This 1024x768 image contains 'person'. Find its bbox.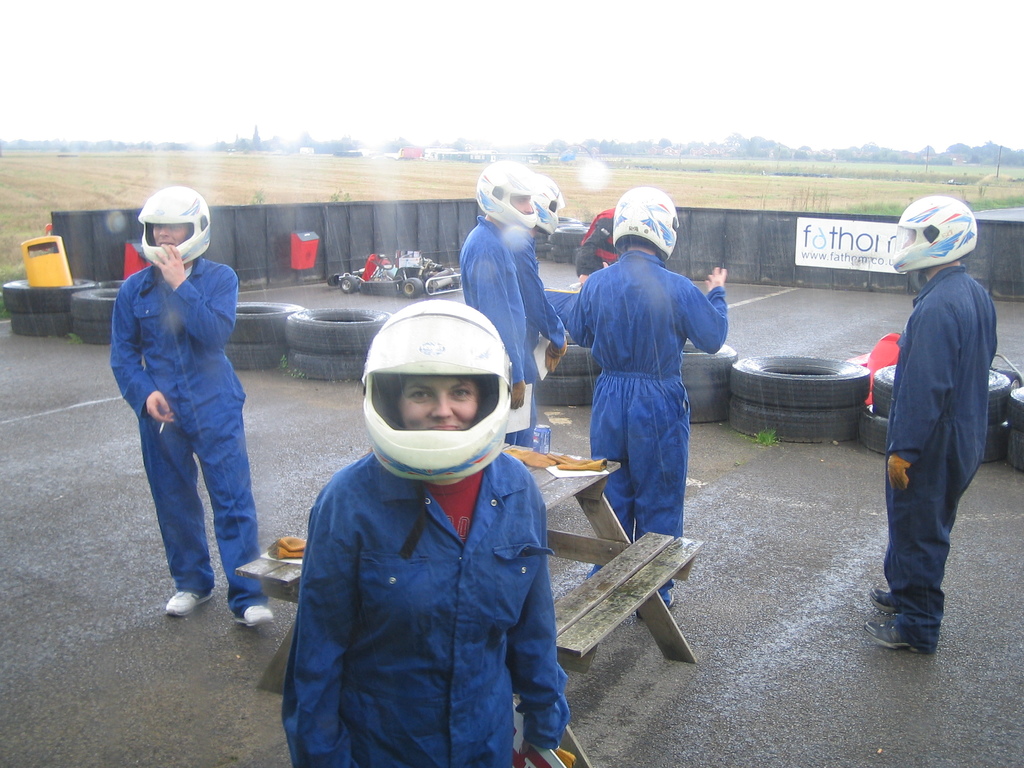
box=[890, 196, 1002, 657].
